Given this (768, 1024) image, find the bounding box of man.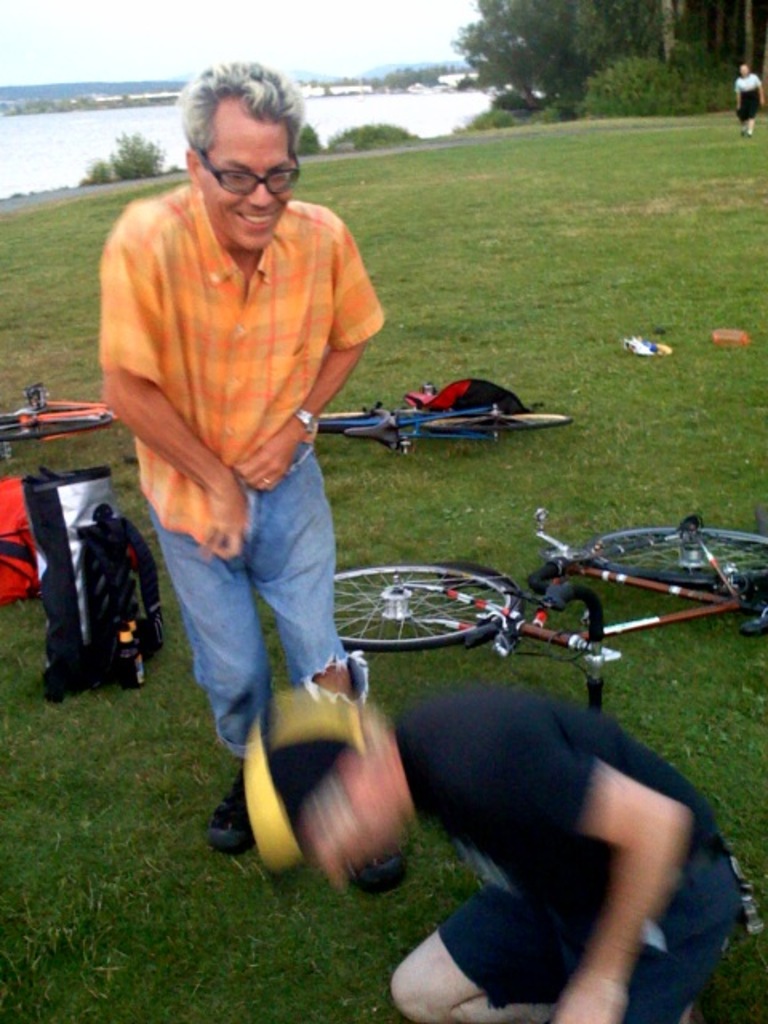
93/59/394/869.
